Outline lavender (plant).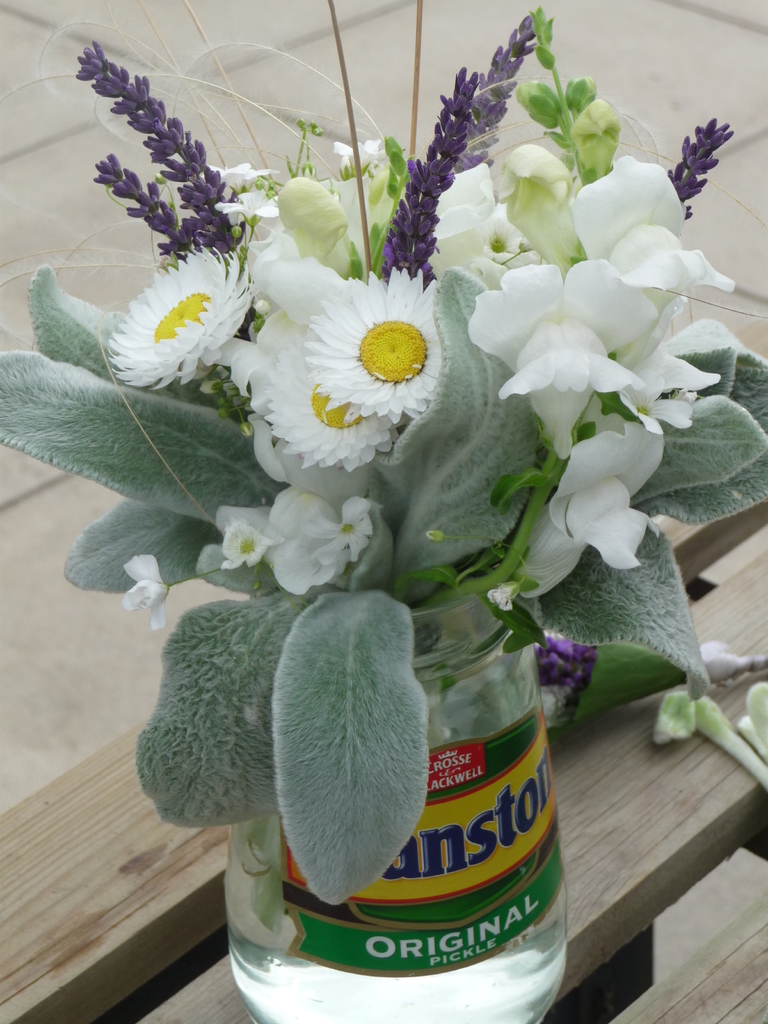
Outline: 655:113:737:237.
